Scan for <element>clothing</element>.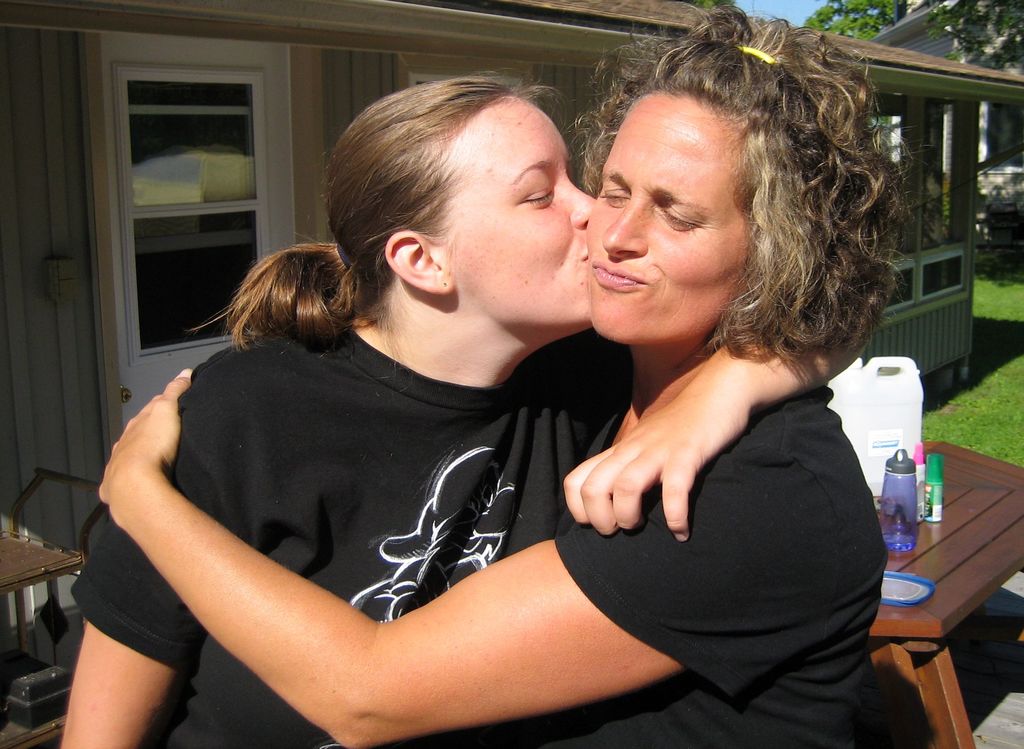
Scan result: {"left": 437, "top": 314, "right": 940, "bottom": 748}.
